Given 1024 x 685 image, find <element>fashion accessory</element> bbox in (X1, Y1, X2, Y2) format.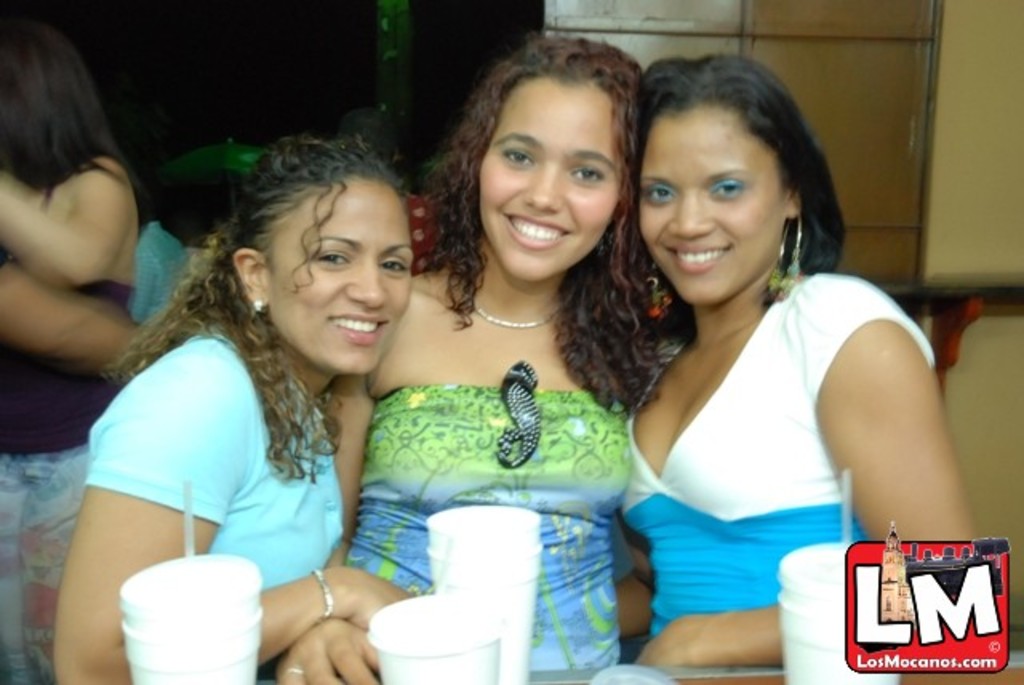
(277, 664, 309, 677).
